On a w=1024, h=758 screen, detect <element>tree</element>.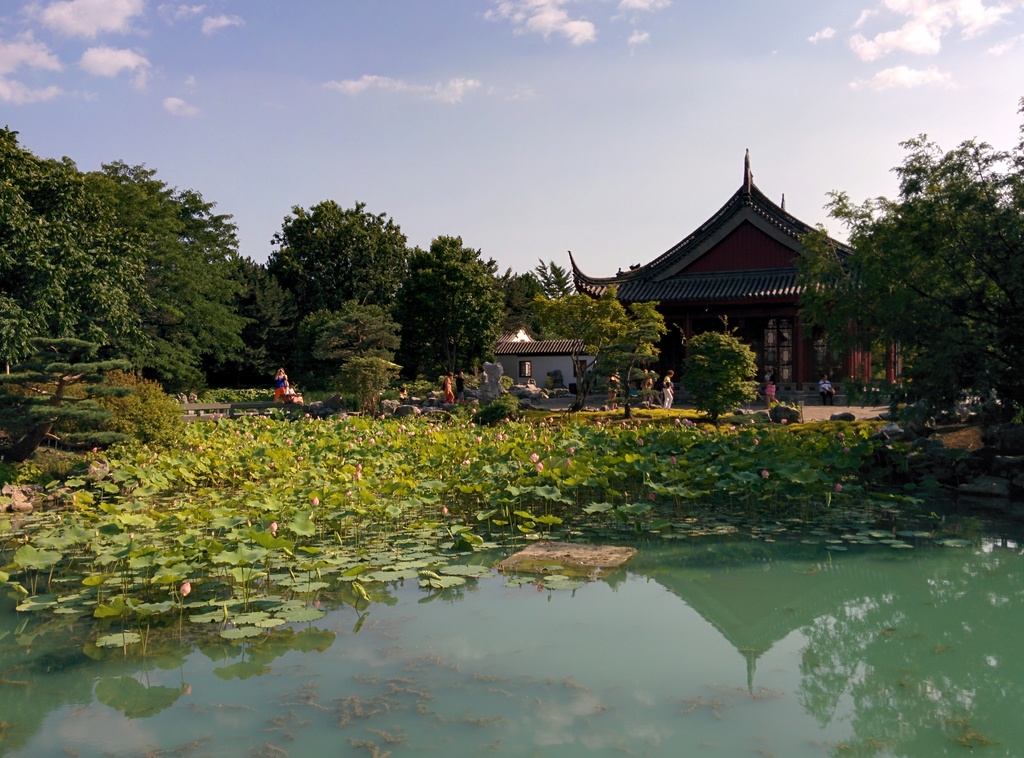
684 331 754 419.
